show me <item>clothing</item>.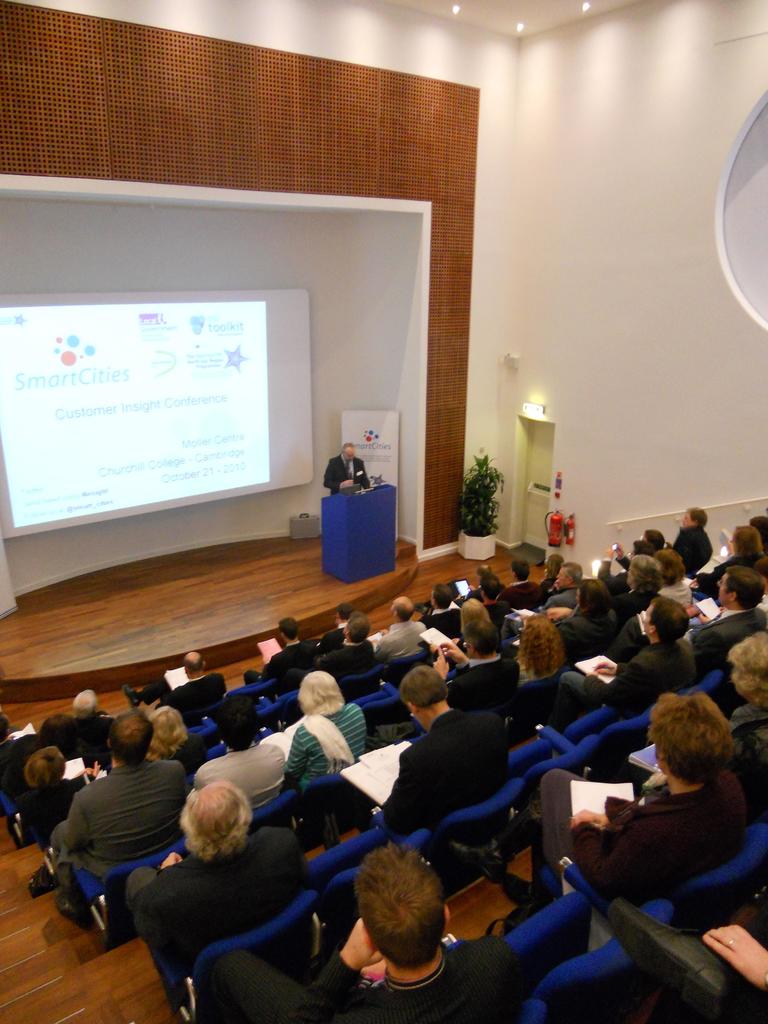
<item>clothing</item> is here: BBox(464, 583, 508, 601).
